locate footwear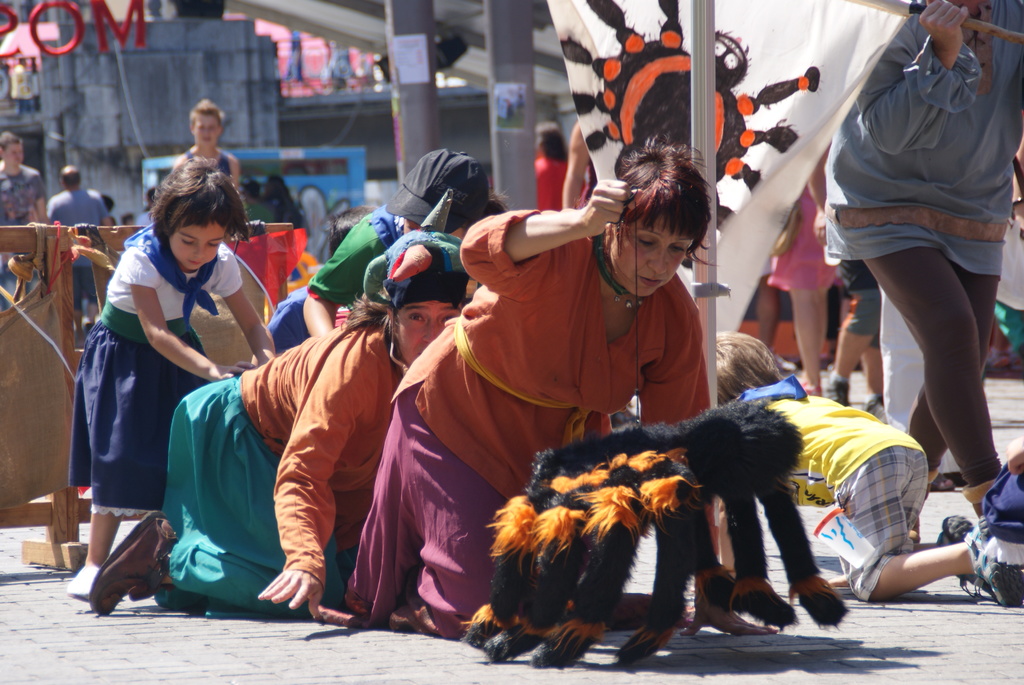
<bbox>954, 475, 968, 488</bbox>
